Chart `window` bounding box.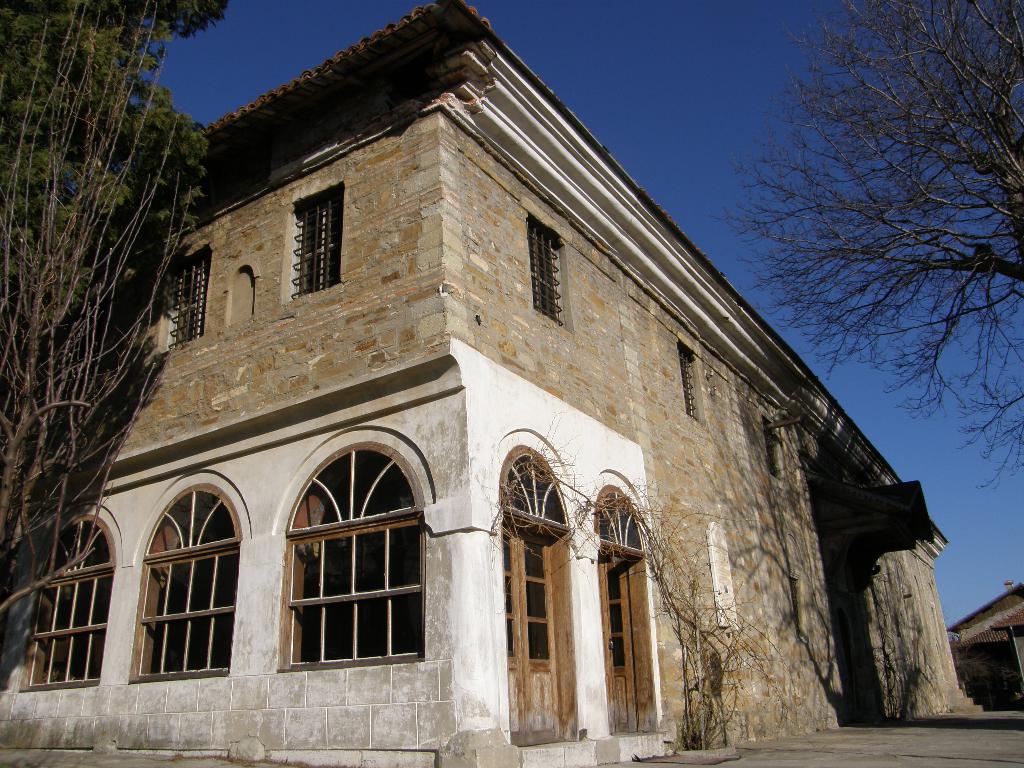
Charted: (left=164, top=247, right=211, bottom=351).
